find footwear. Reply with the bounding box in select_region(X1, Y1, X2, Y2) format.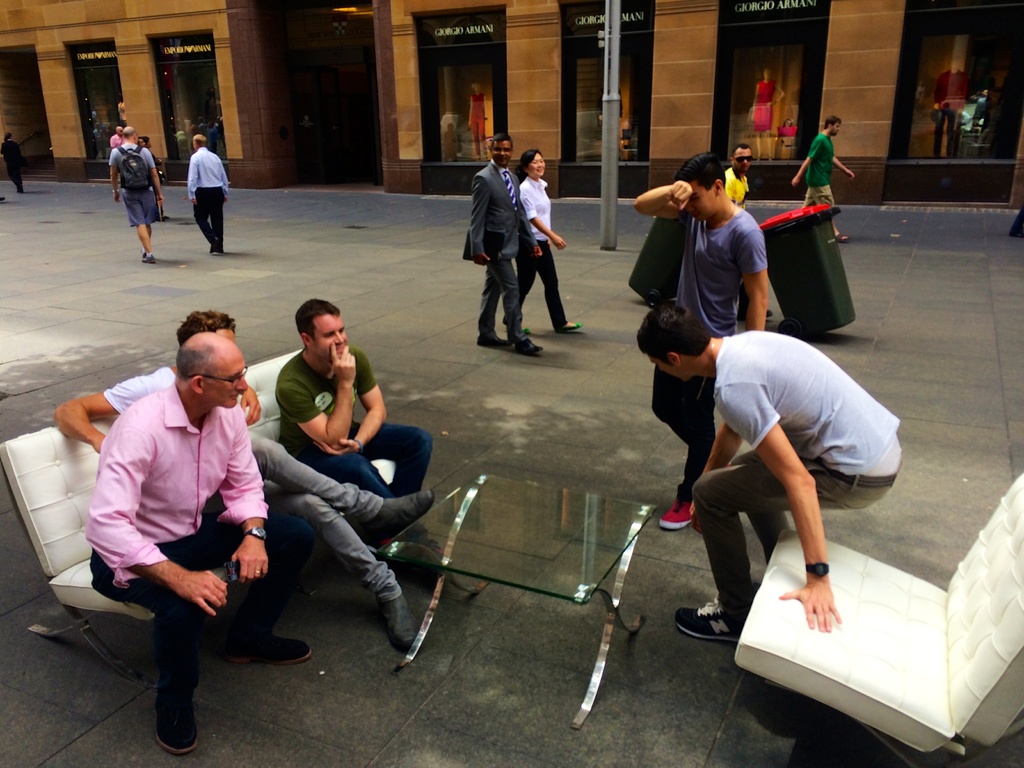
select_region(657, 497, 694, 531).
